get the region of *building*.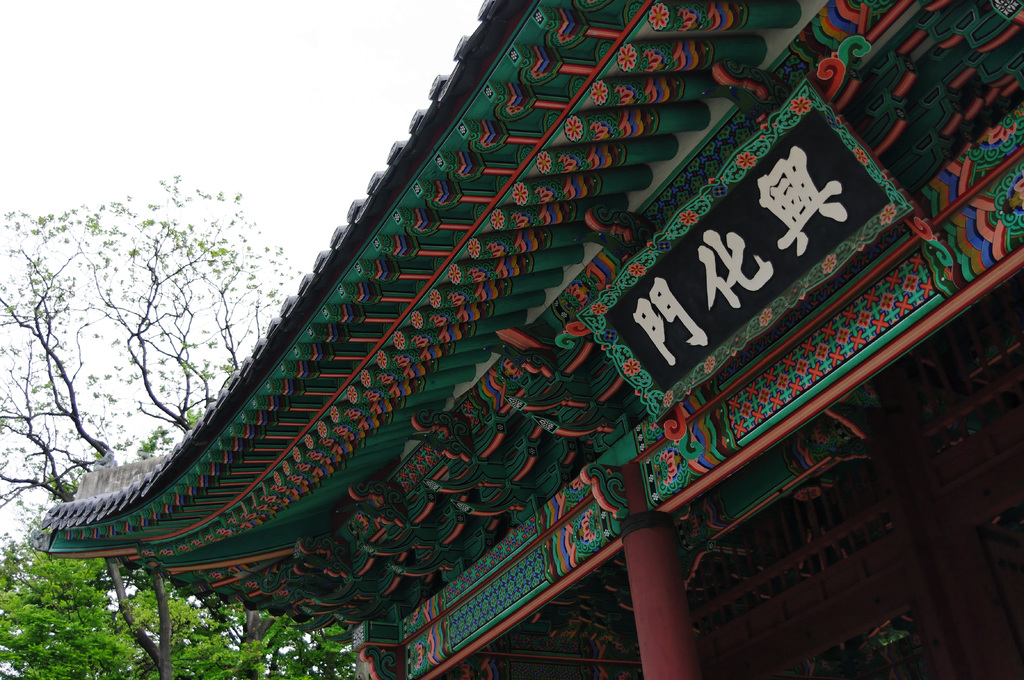
box(40, 0, 1023, 679).
